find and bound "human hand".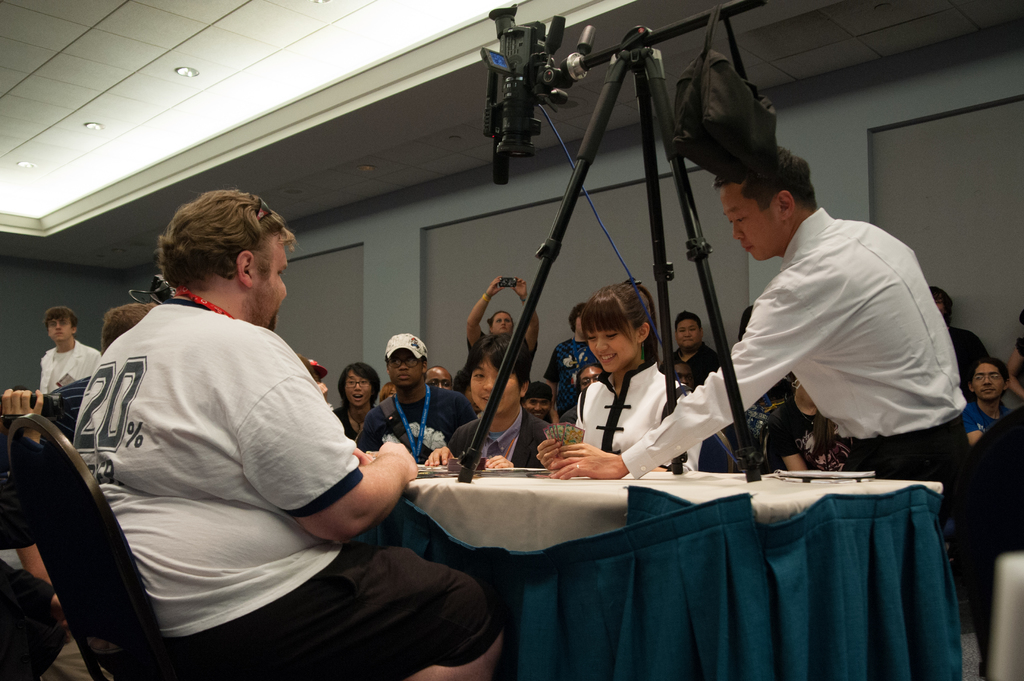
Bound: select_region(561, 443, 611, 460).
